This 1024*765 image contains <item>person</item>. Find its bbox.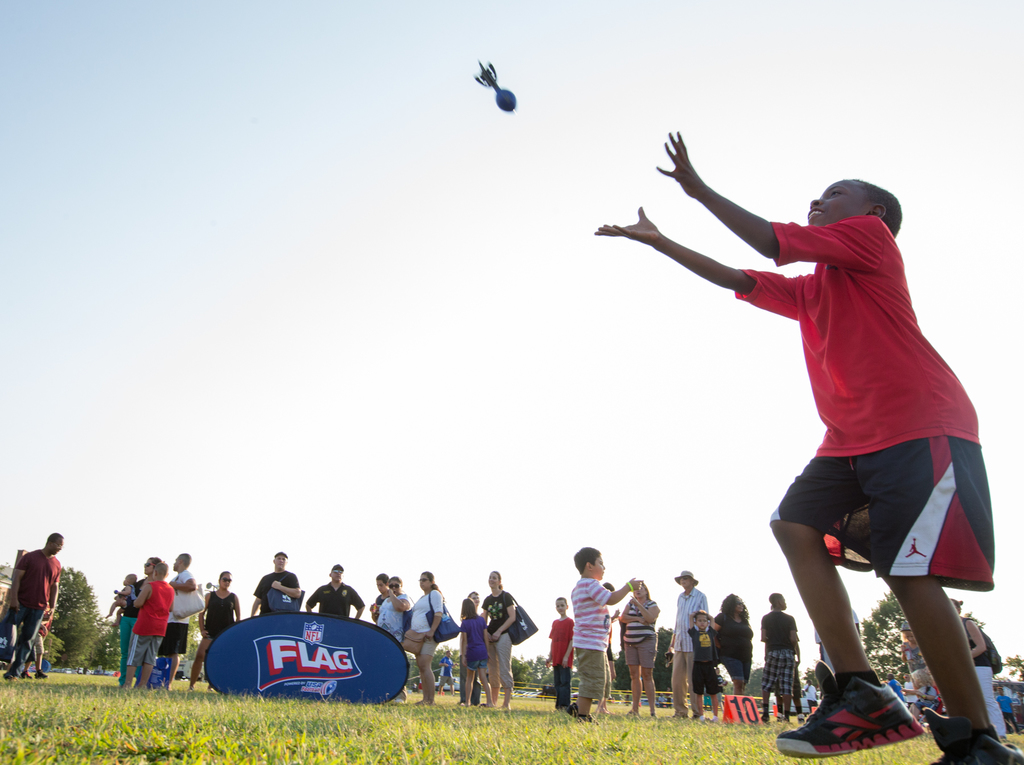
620:577:661:725.
